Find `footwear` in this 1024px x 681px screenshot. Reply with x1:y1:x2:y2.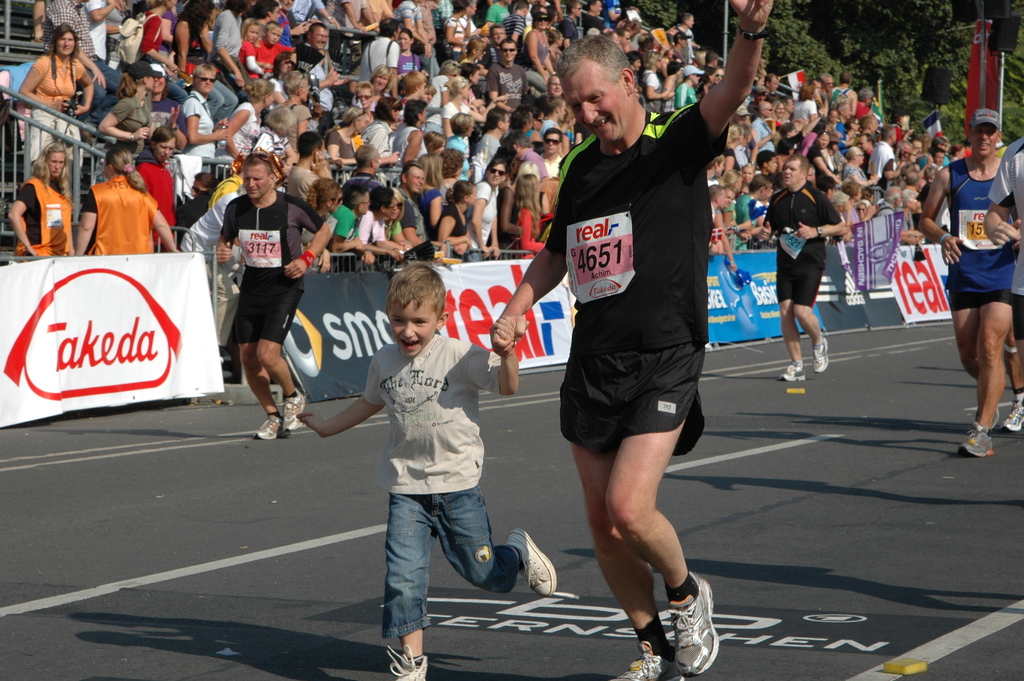
503:534:558:598.
